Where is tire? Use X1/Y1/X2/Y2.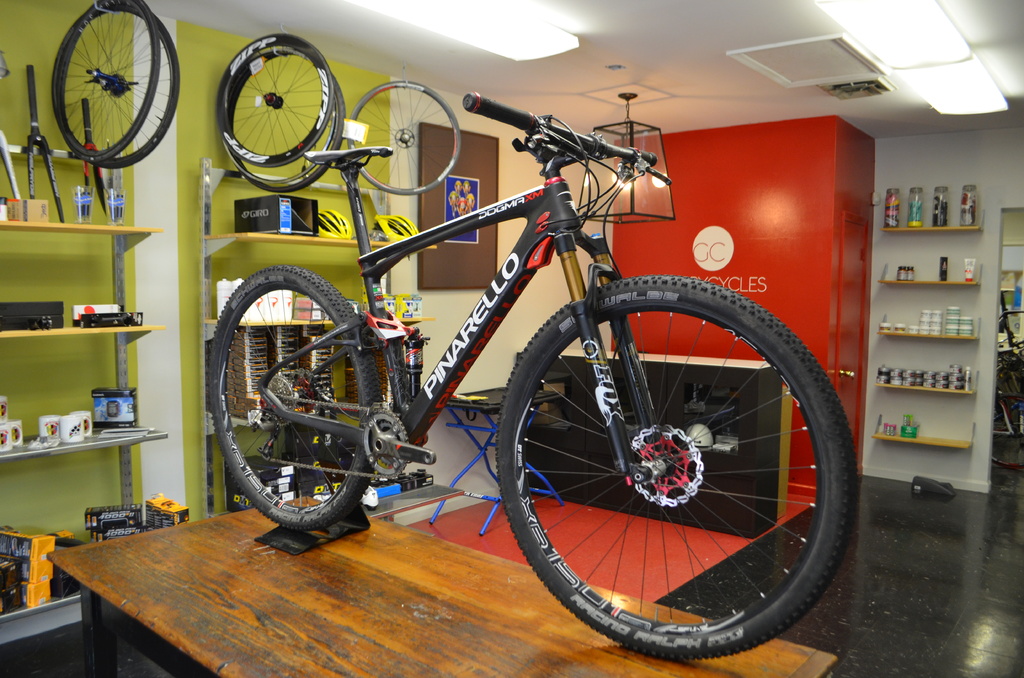
227/54/343/190.
